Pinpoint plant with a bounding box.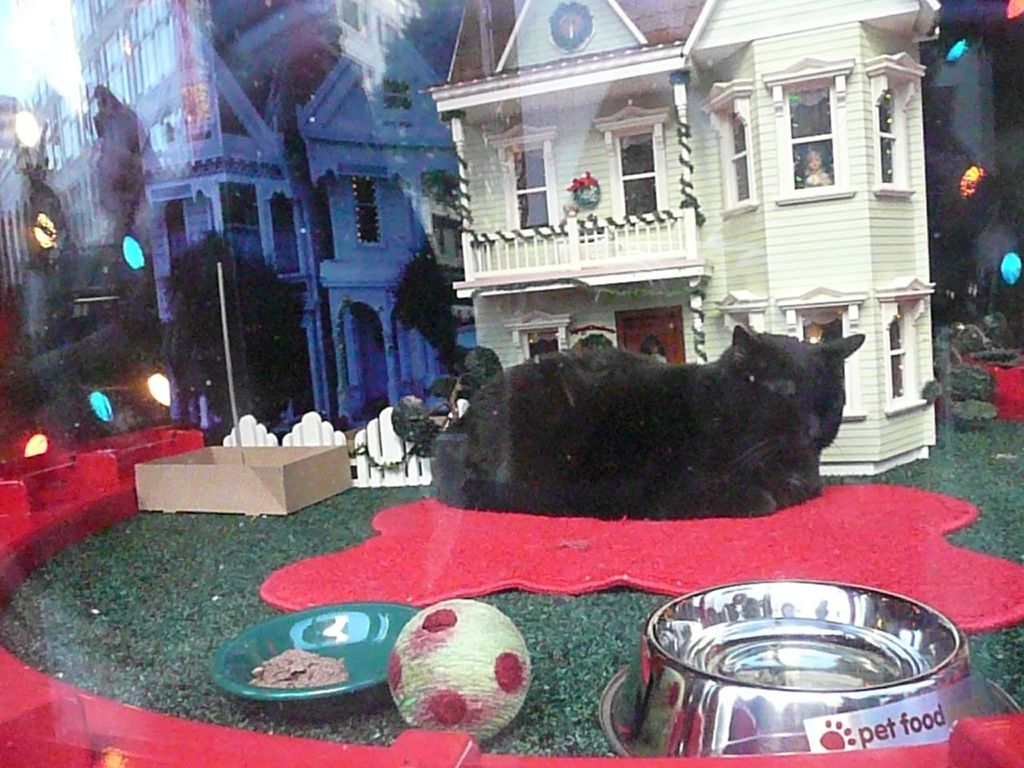
(x1=982, y1=304, x2=1015, y2=346).
